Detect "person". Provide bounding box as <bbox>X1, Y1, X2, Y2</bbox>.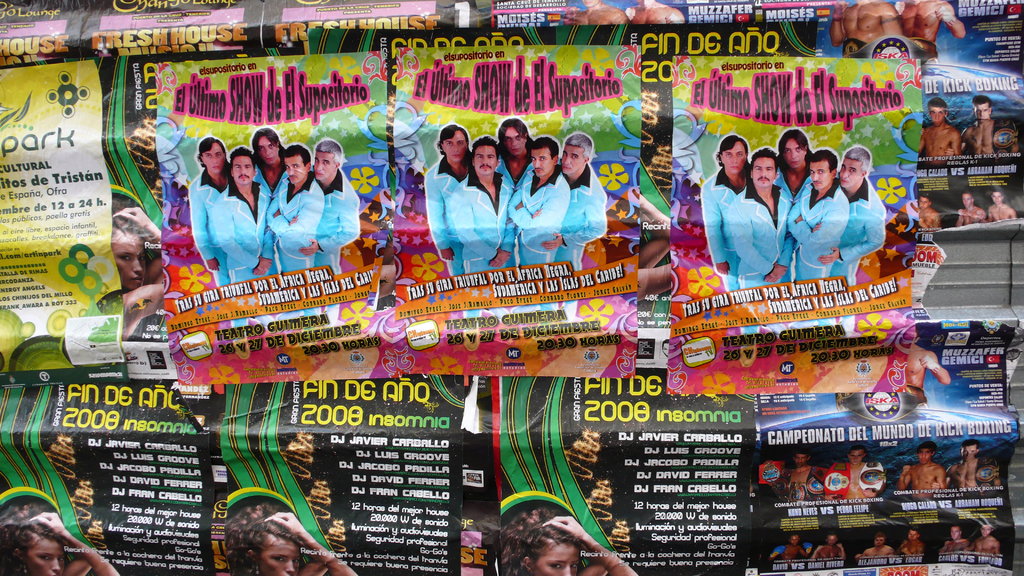
<bbox>491, 115, 533, 188</bbox>.
